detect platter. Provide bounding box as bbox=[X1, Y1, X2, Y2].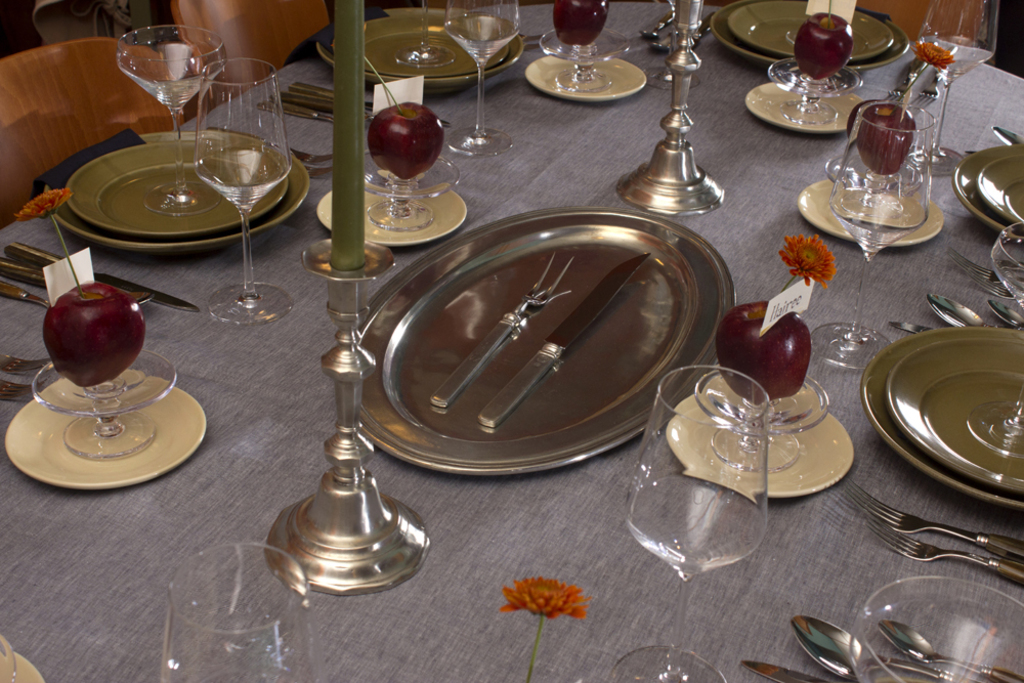
bbox=[861, 331, 1023, 513].
